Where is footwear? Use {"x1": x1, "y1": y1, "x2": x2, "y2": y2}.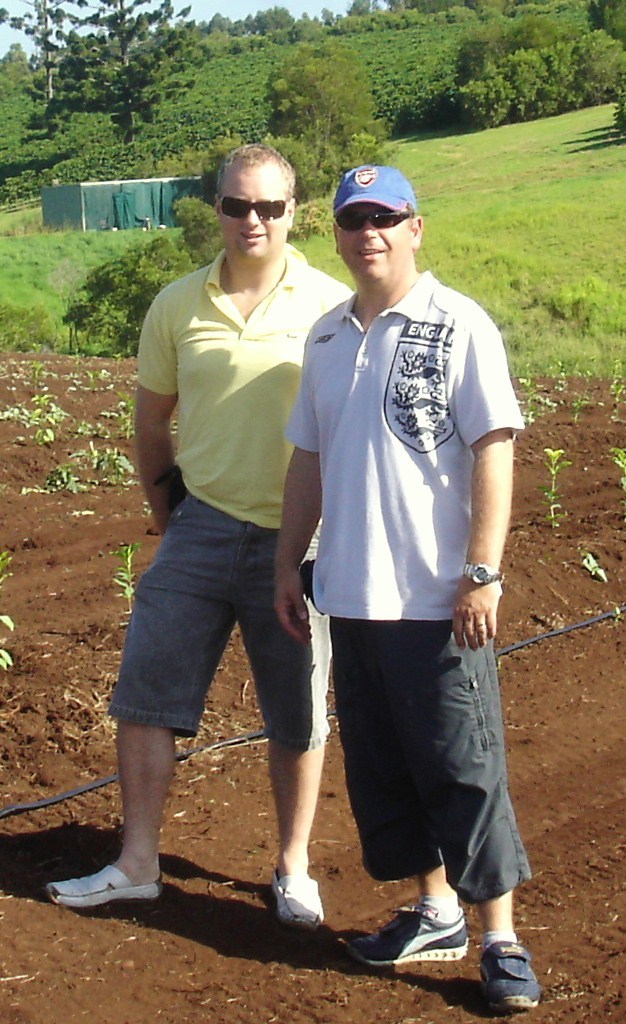
{"x1": 345, "y1": 909, "x2": 471, "y2": 959}.
